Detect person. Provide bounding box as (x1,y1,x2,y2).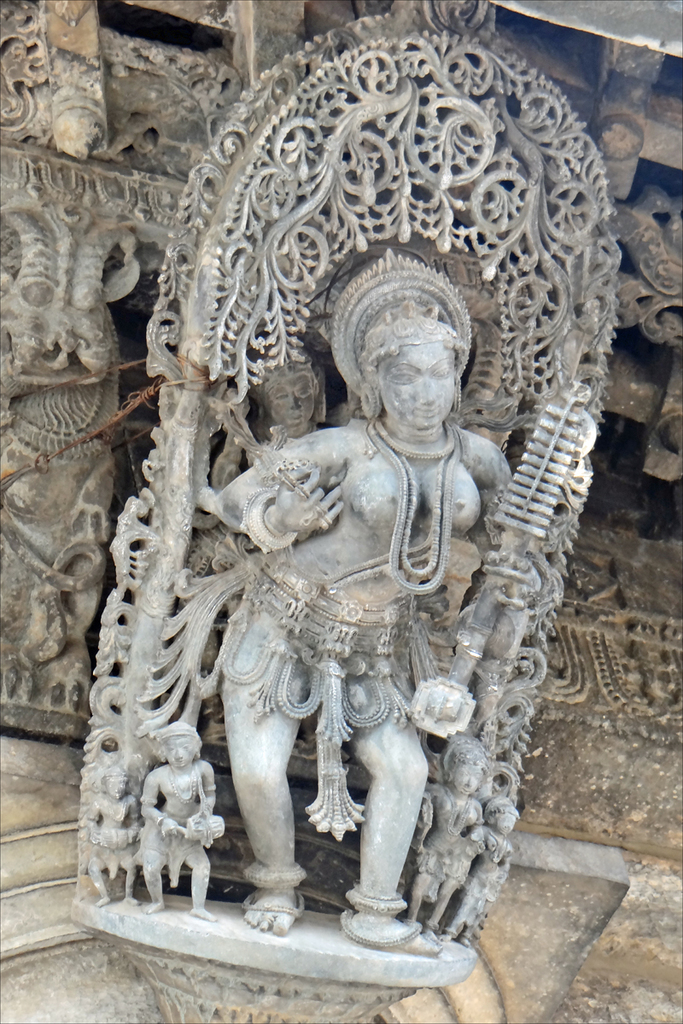
(211,246,512,953).
